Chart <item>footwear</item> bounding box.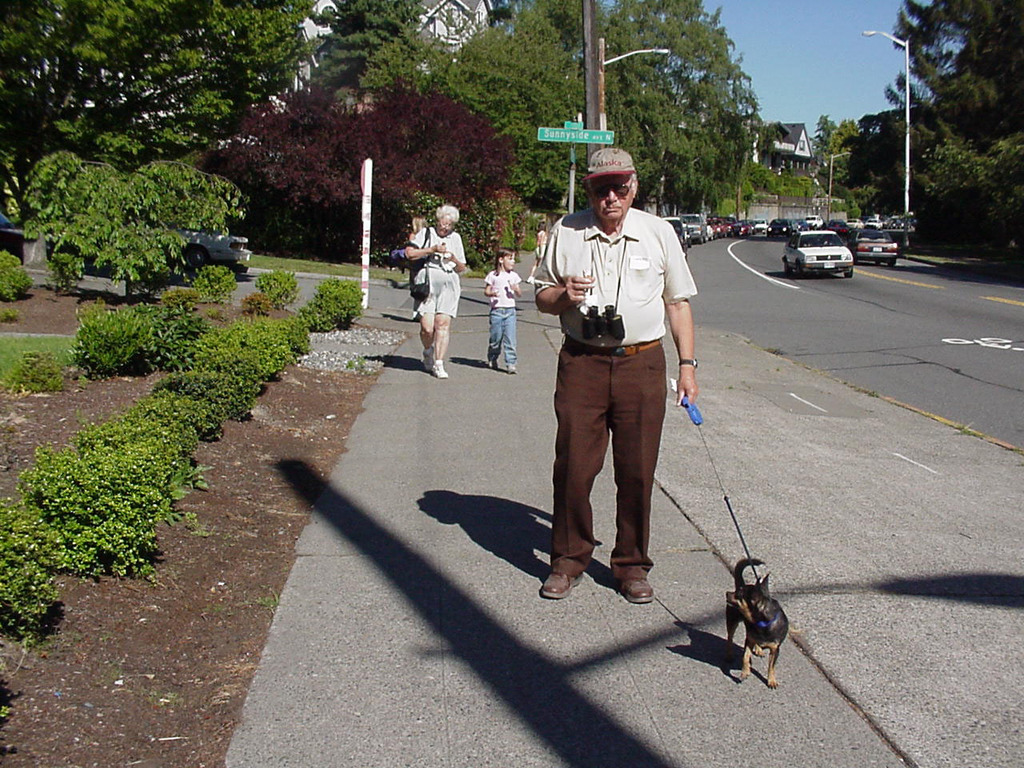
Charted: select_region(430, 350, 451, 382).
